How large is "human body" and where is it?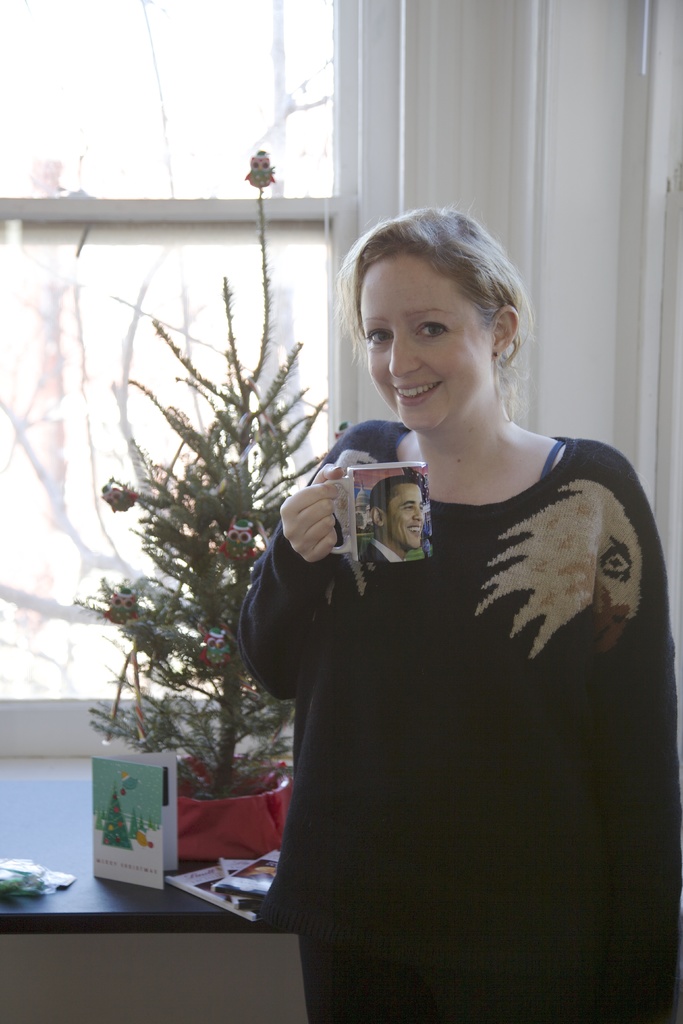
Bounding box: region(238, 205, 681, 1020).
